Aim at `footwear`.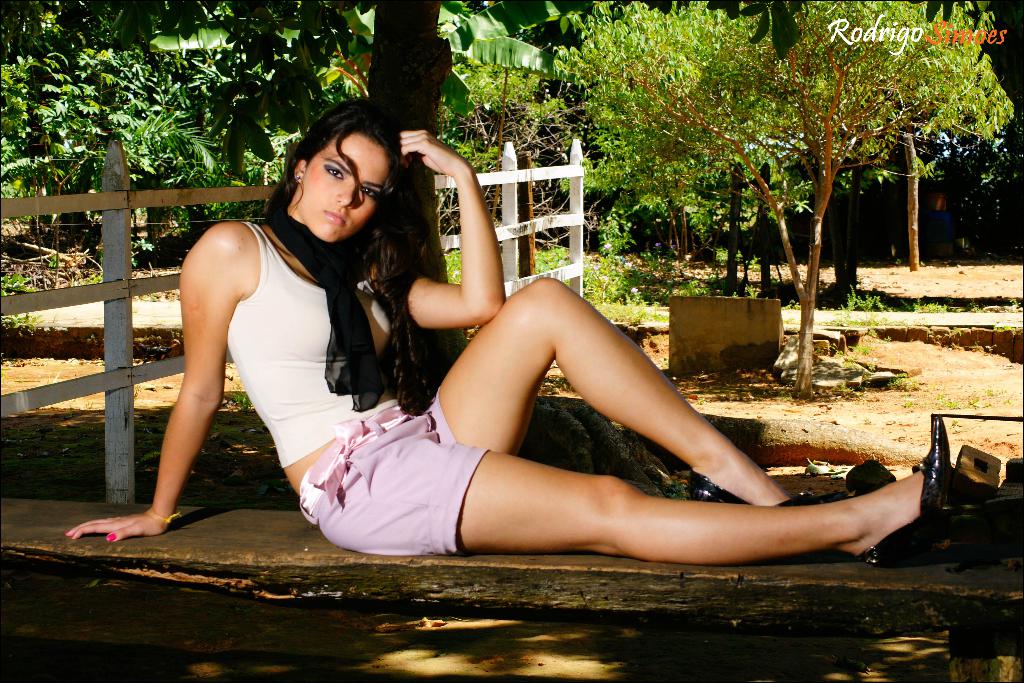
Aimed at select_region(854, 405, 963, 573).
